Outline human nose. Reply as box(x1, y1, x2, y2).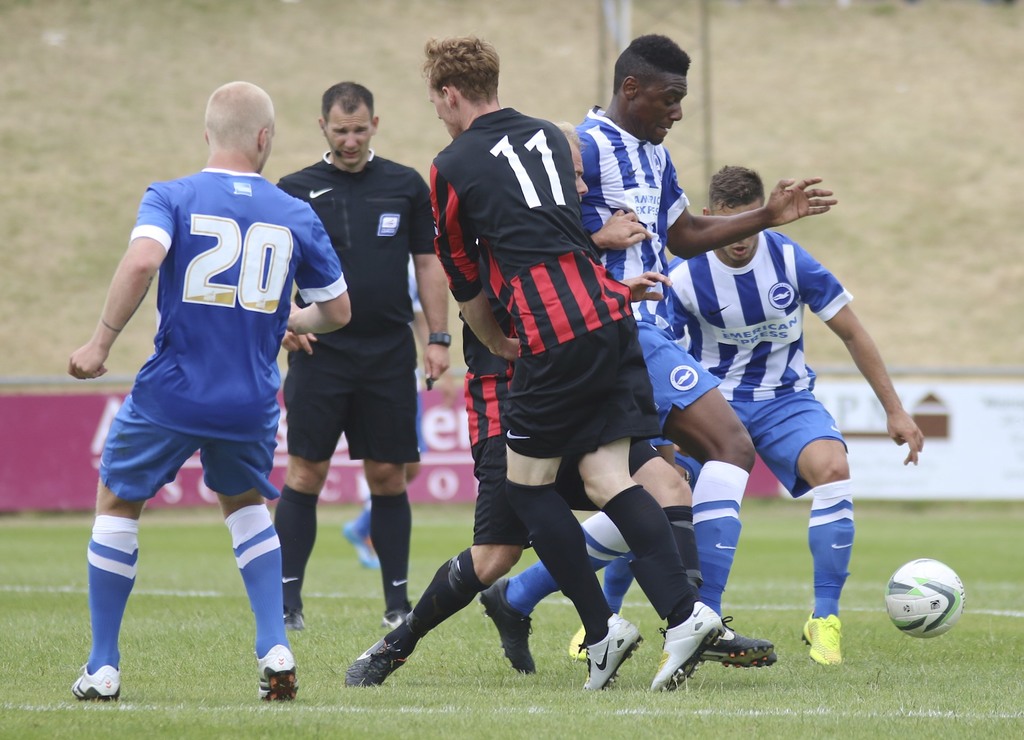
box(436, 108, 440, 122).
